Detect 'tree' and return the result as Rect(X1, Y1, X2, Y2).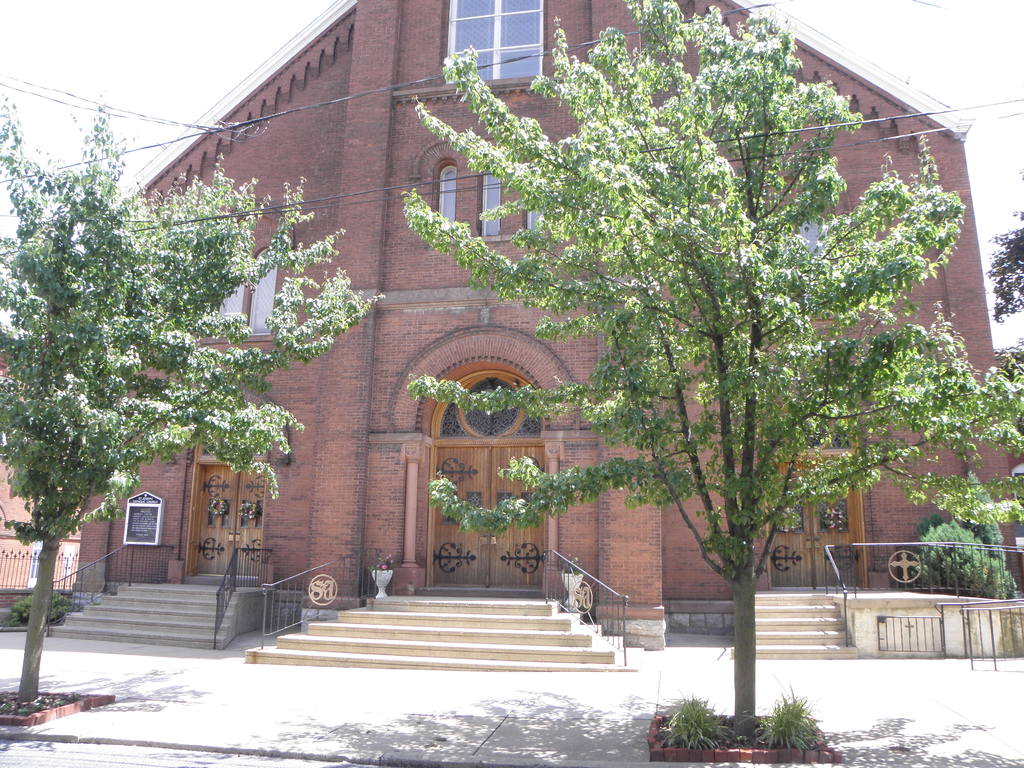
Rect(385, 33, 952, 648).
